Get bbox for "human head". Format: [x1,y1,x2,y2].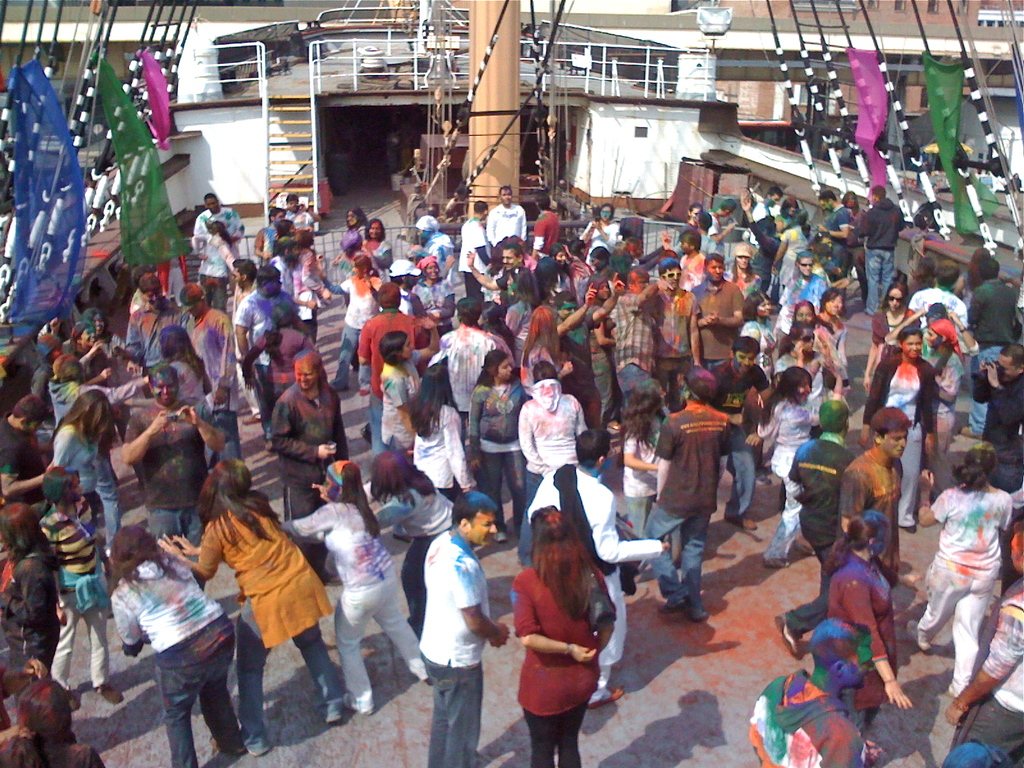
[227,257,254,290].
